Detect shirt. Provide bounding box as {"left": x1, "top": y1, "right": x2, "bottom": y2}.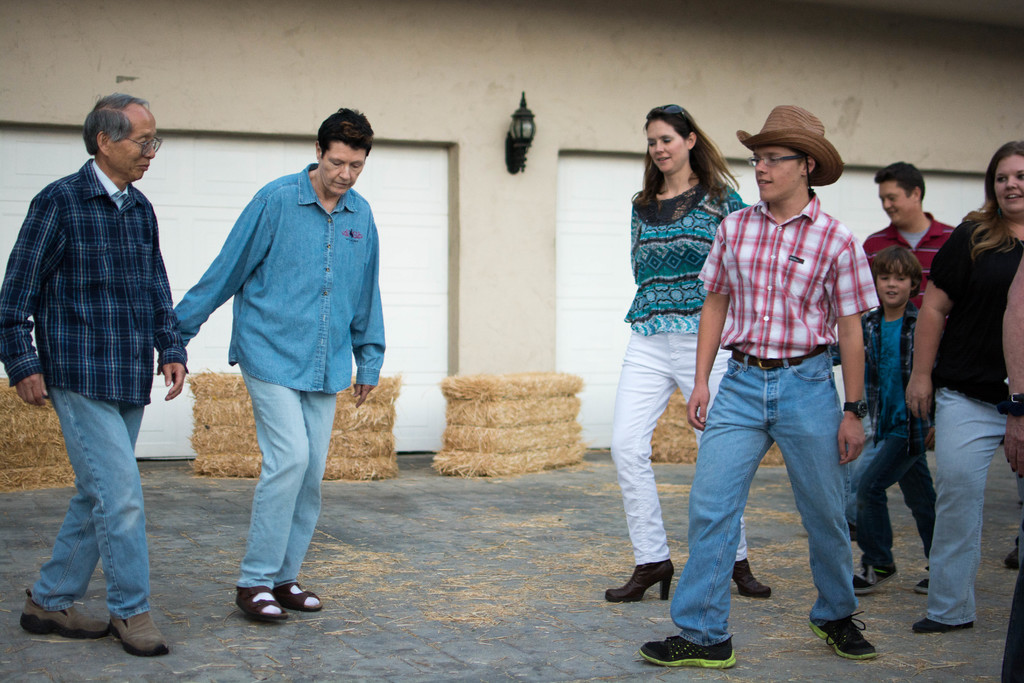
{"left": 696, "top": 192, "right": 883, "bottom": 358}.
